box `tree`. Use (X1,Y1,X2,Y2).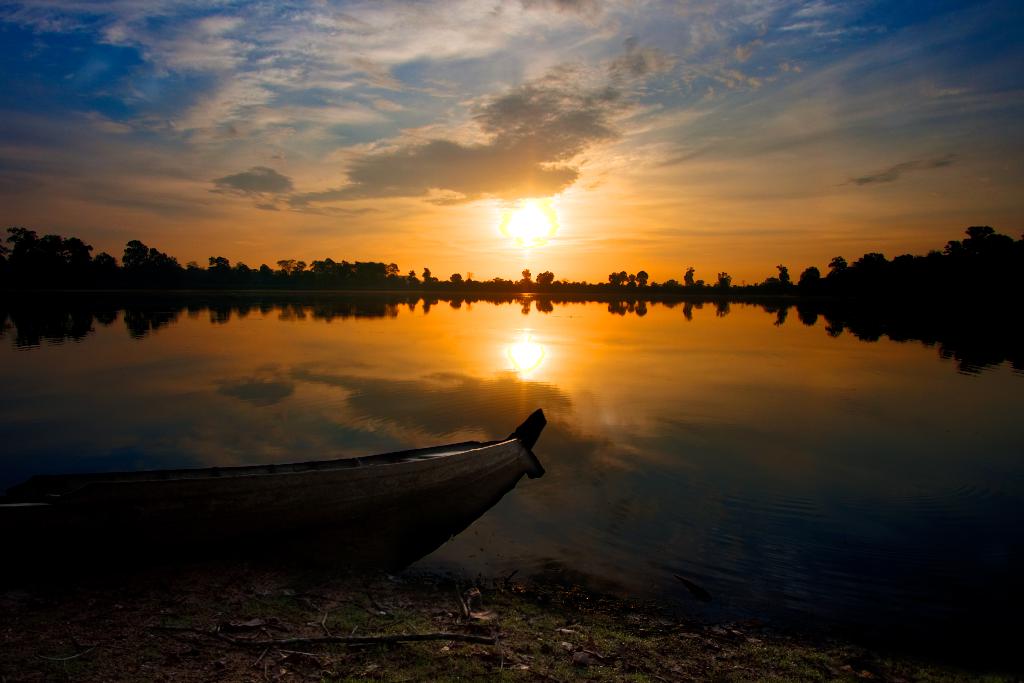
(232,266,252,277).
